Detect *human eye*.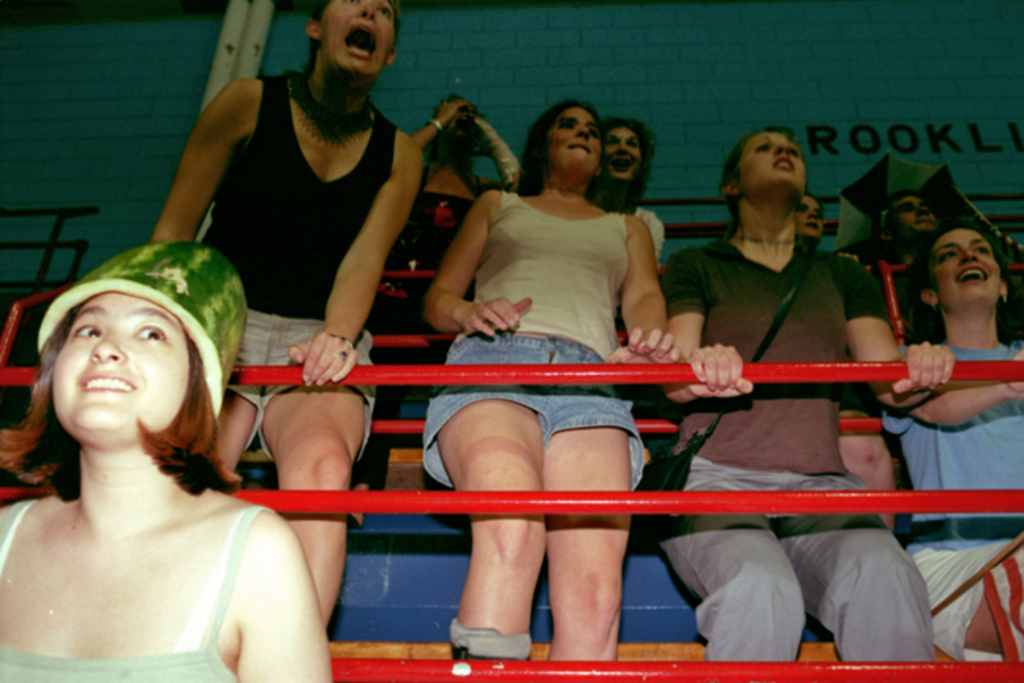
Detected at crop(588, 126, 597, 139).
